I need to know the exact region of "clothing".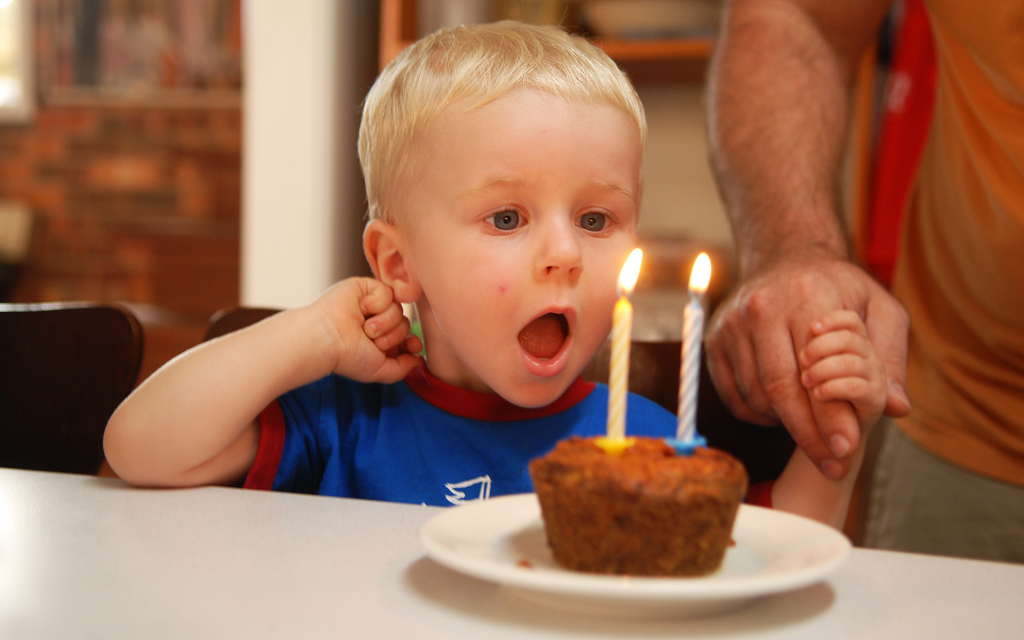
Region: select_region(856, 0, 1023, 561).
